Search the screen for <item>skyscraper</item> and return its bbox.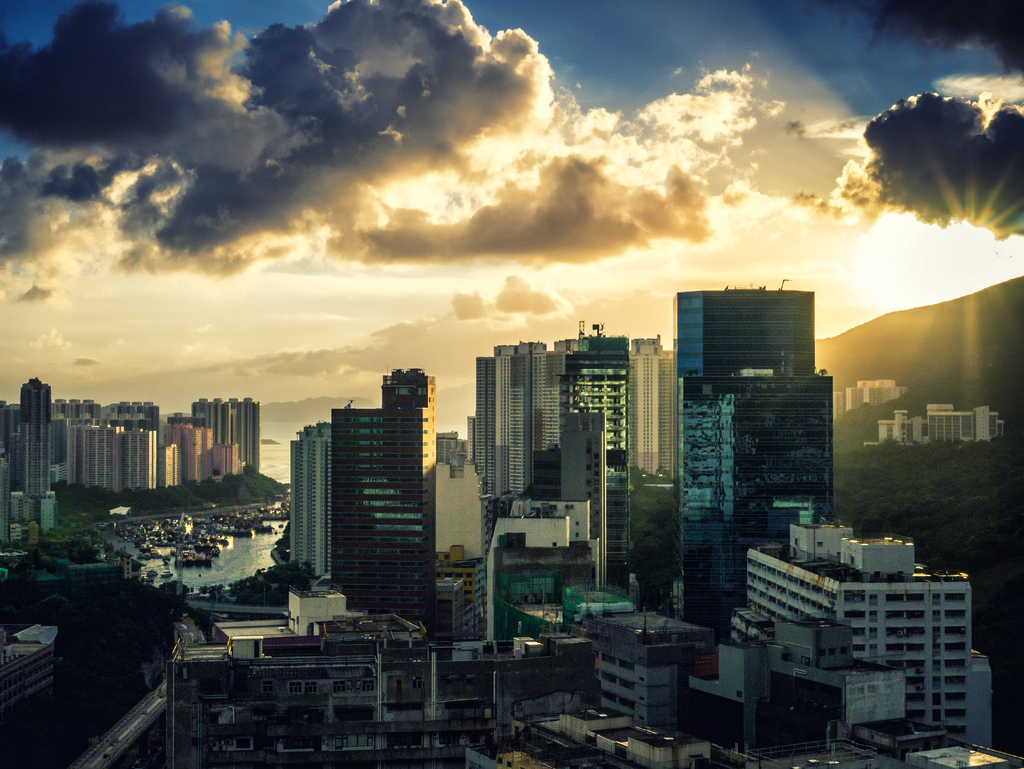
Found: (476, 362, 528, 493).
